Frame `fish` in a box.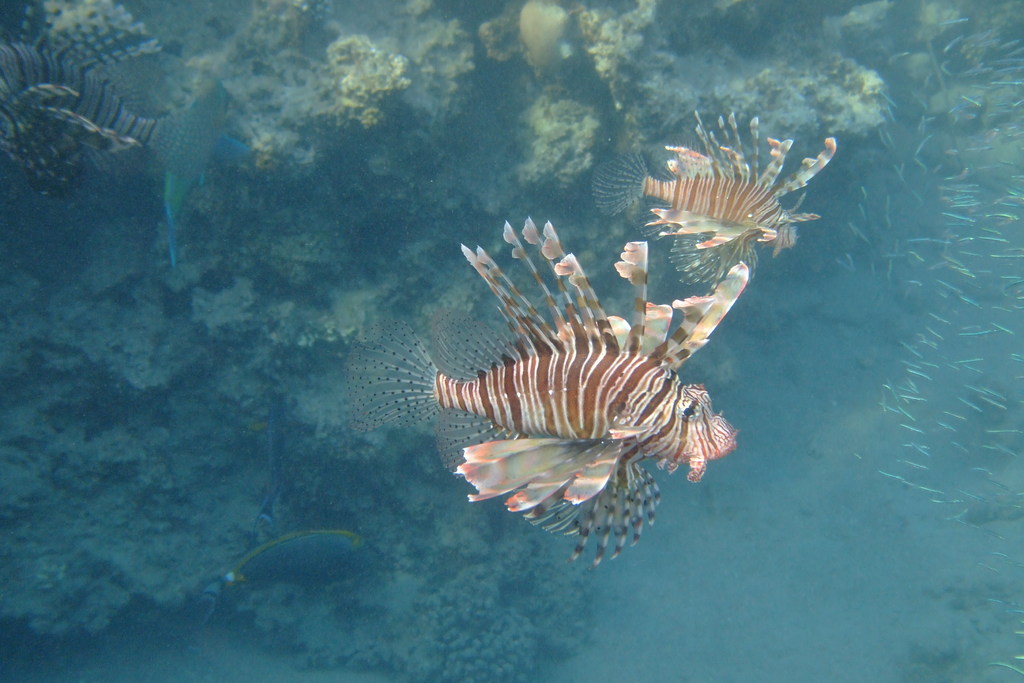
(x1=0, y1=0, x2=232, y2=261).
